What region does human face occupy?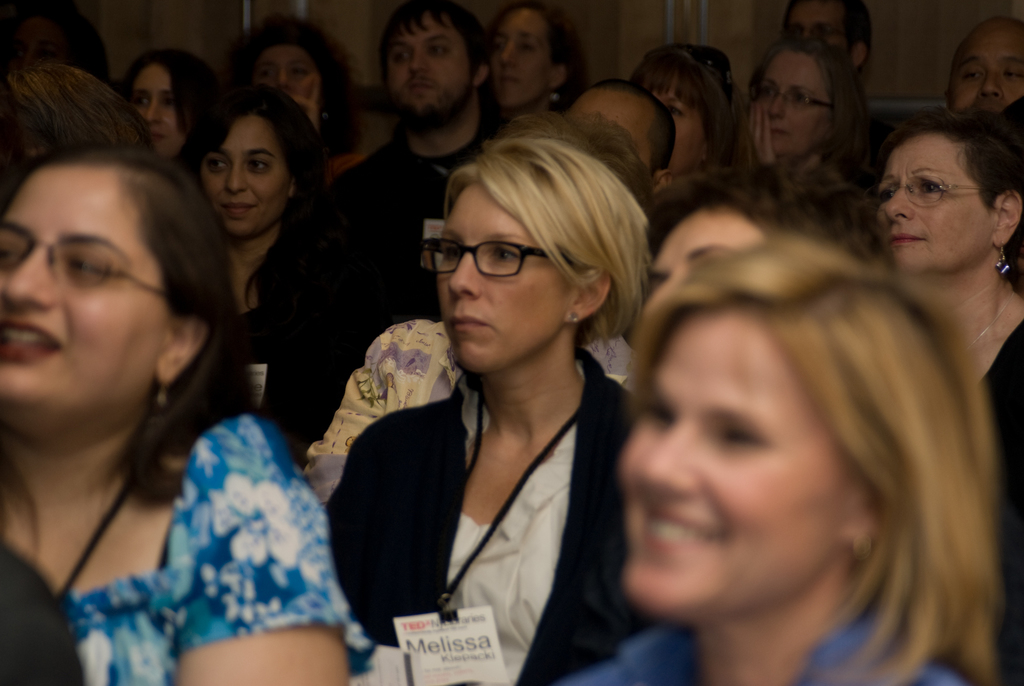
{"left": 130, "top": 67, "right": 195, "bottom": 154}.
